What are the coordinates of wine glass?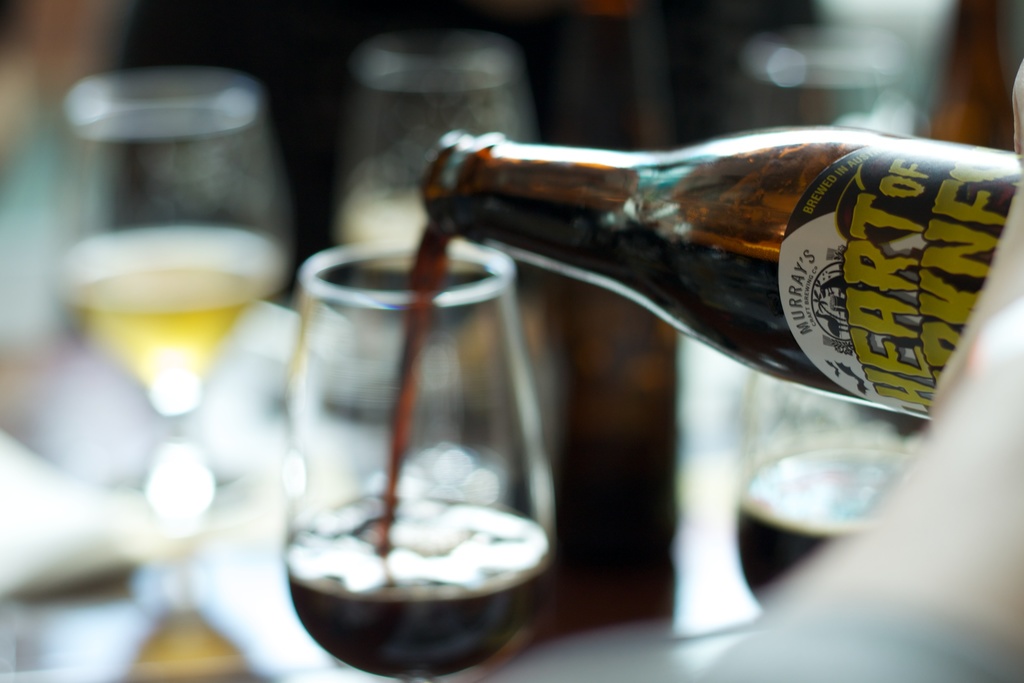
(left=731, top=362, right=932, bottom=609).
